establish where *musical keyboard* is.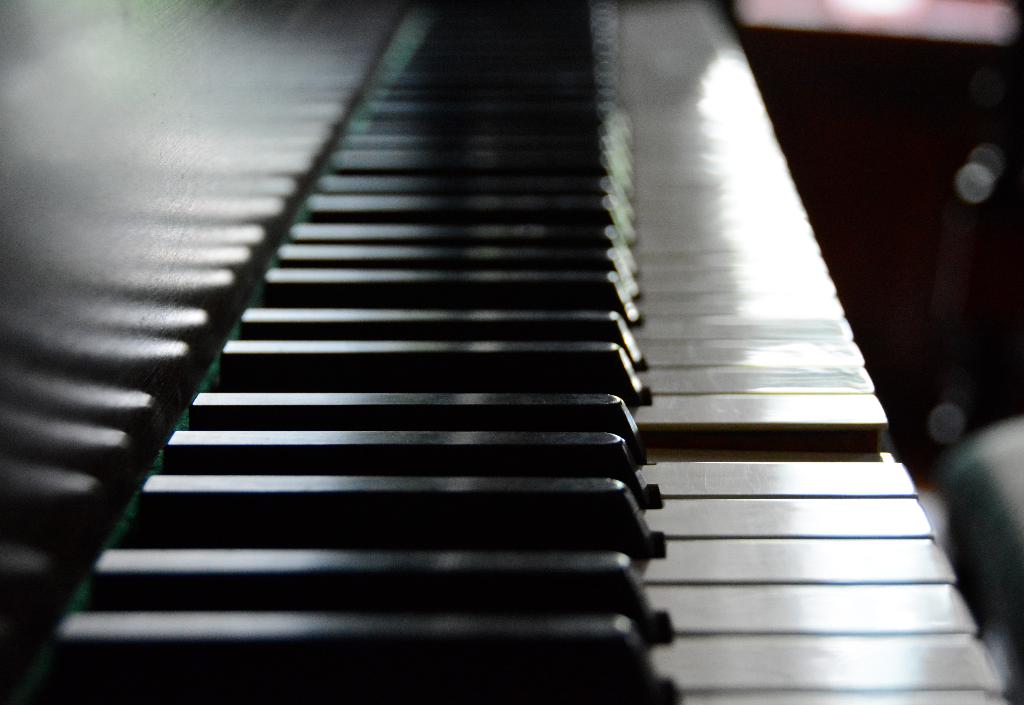
Established at bbox=[0, 0, 1009, 704].
